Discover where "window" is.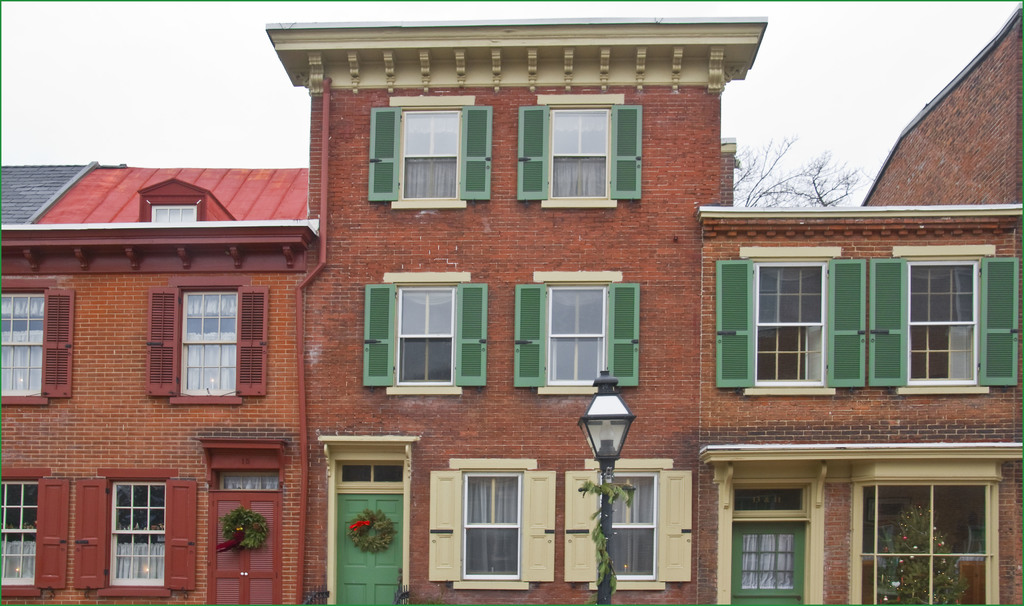
Discovered at Rect(0, 285, 79, 406).
